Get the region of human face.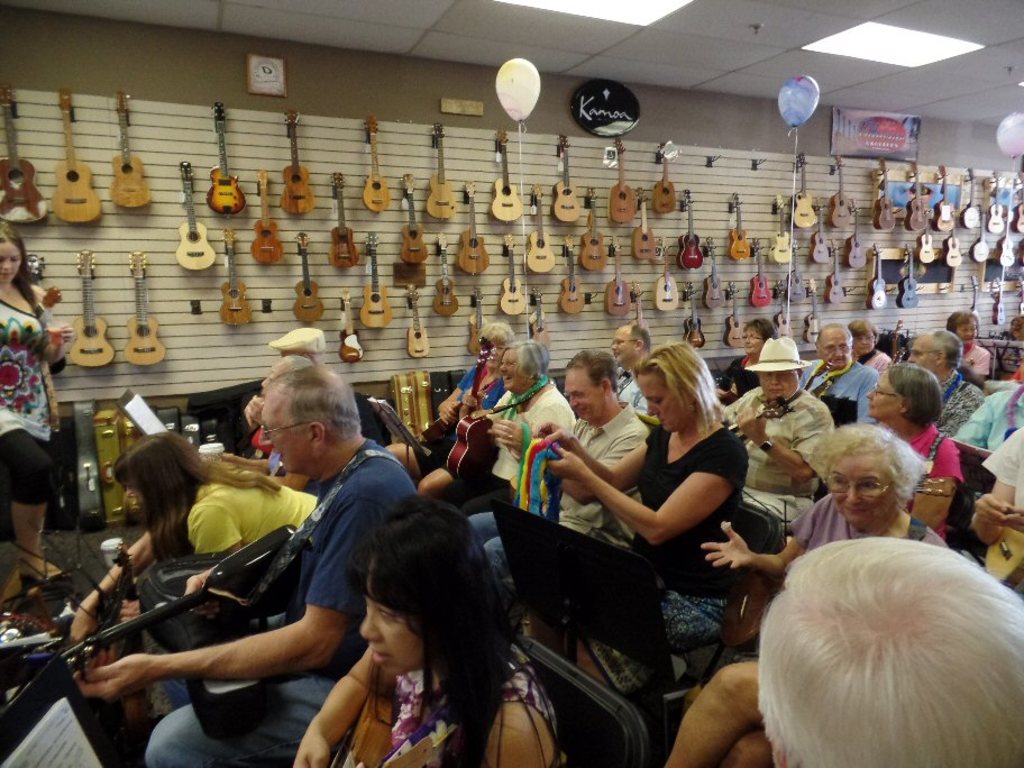
BBox(265, 382, 309, 464).
